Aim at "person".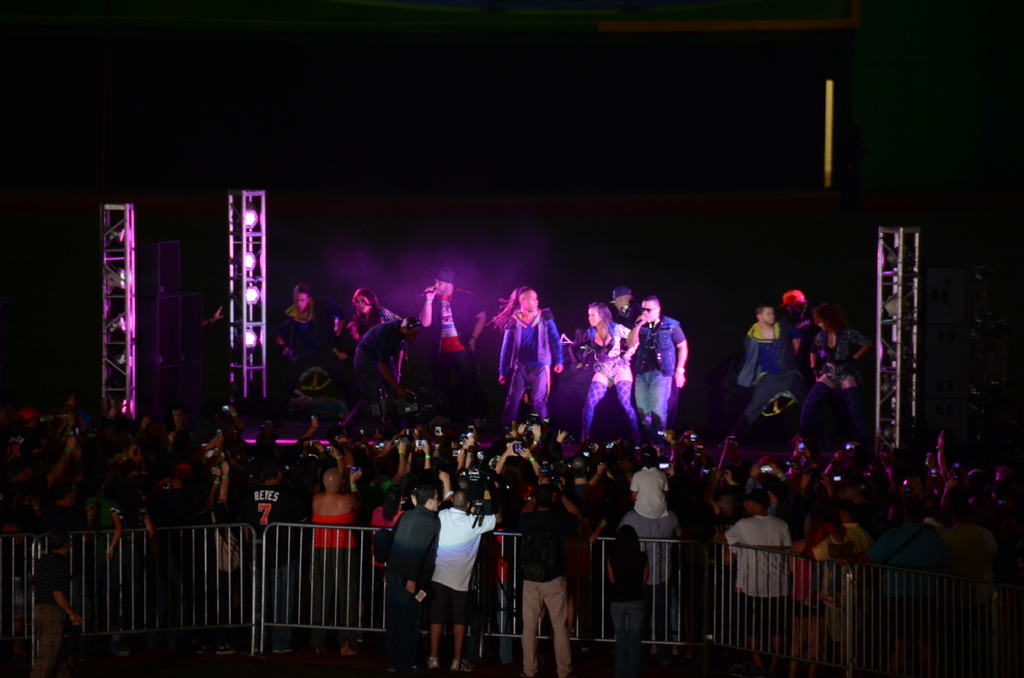
Aimed at [860, 496, 955, 677].
